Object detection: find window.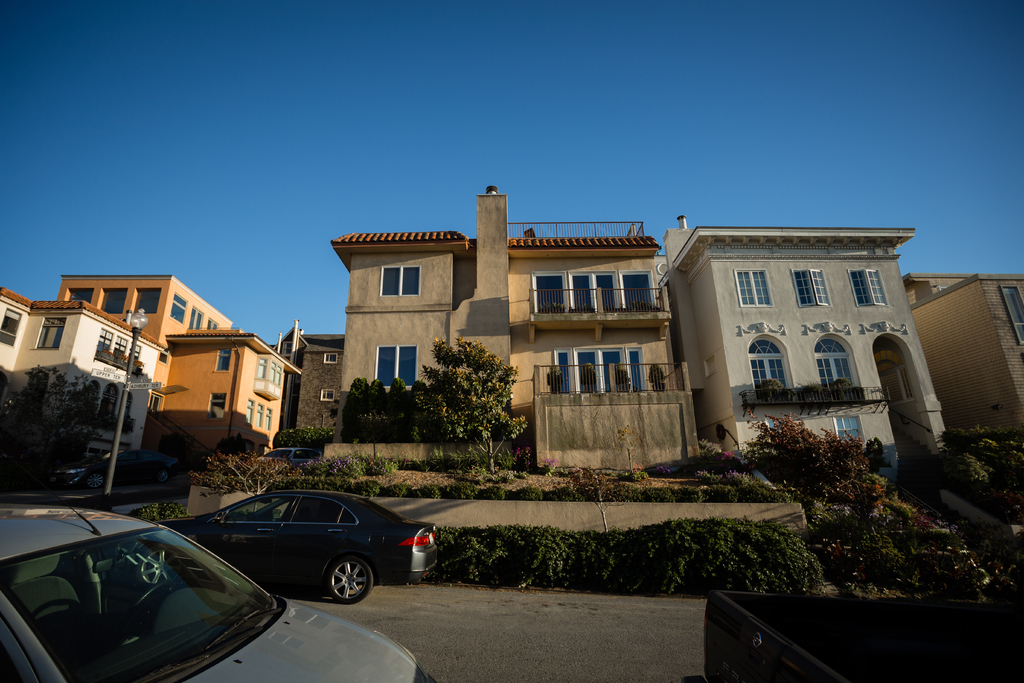
bbox(170, 294, 189, 324).
